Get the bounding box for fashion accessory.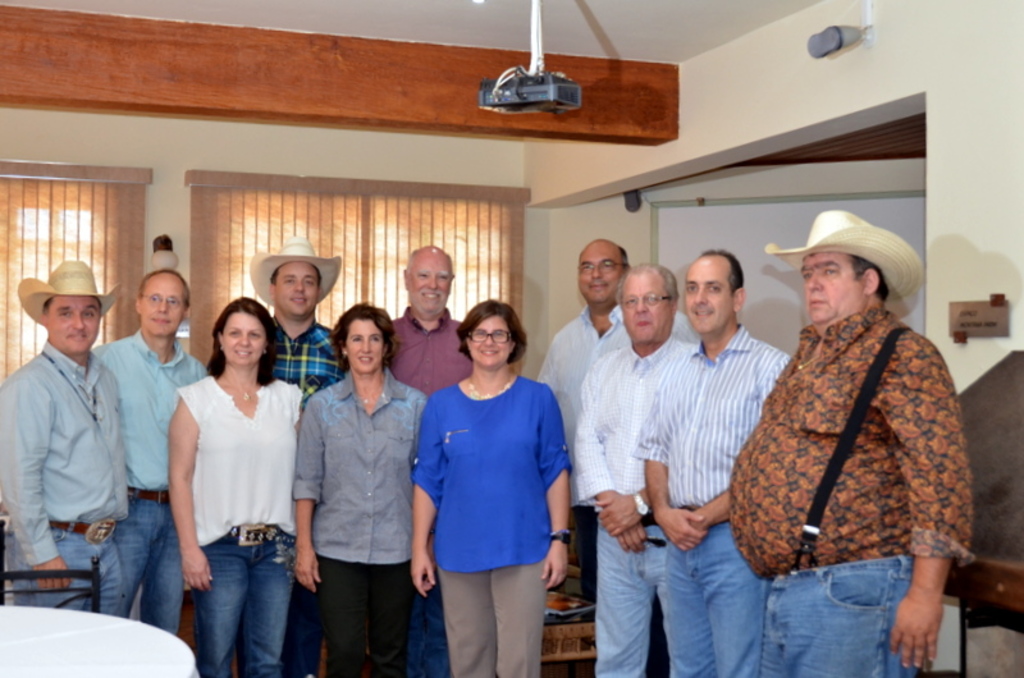
[x1=17, y1=262, x2=120, y2=325].
